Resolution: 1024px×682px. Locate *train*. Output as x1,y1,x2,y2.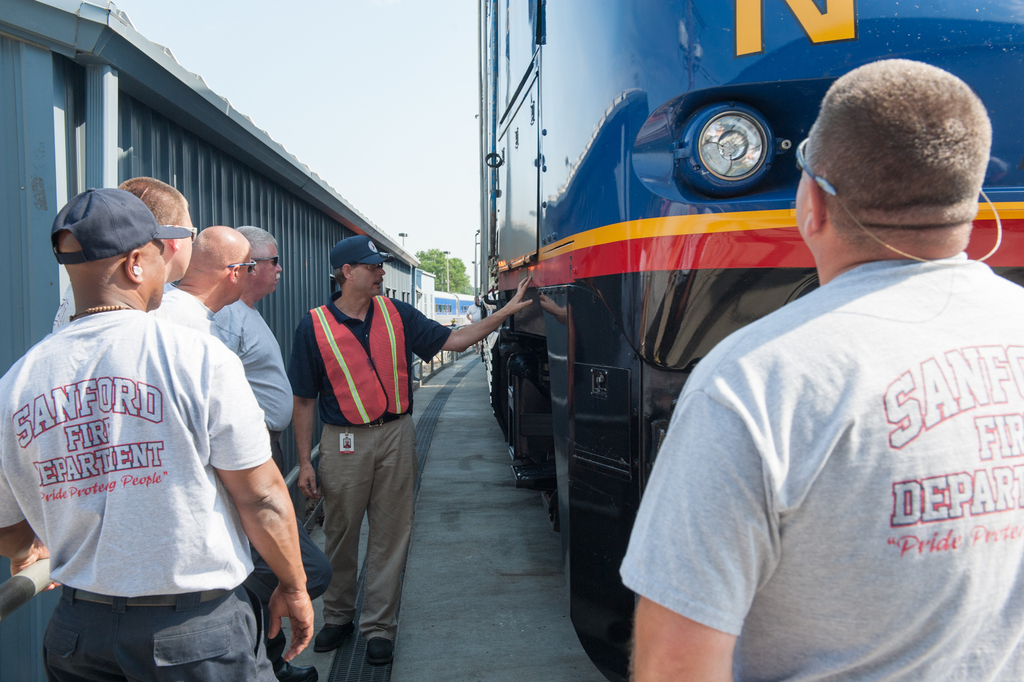
434,292,476,326.
